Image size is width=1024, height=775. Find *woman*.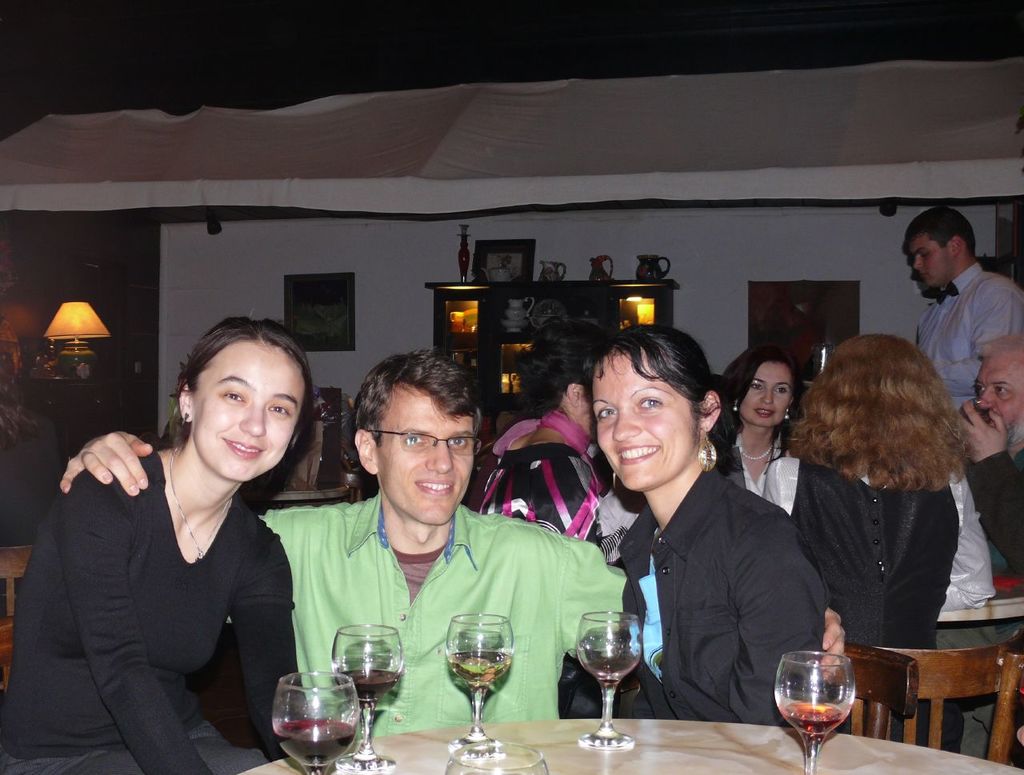
box(766, 334, 976, 755).
